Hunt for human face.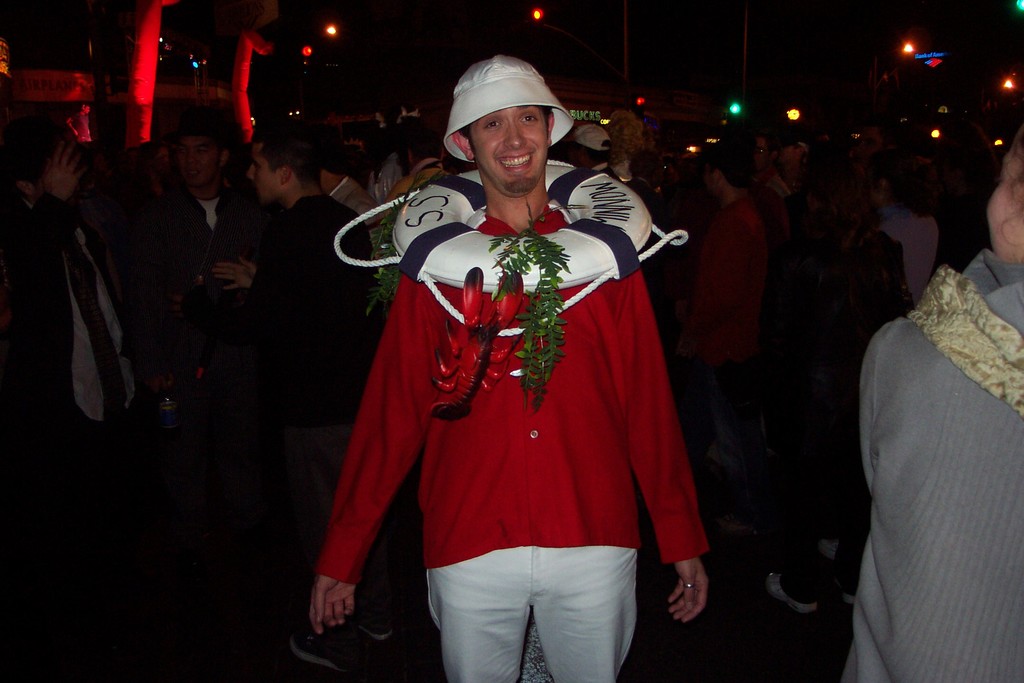
Hunted down at x1=703 y1=158 x2=716 y2=199.
